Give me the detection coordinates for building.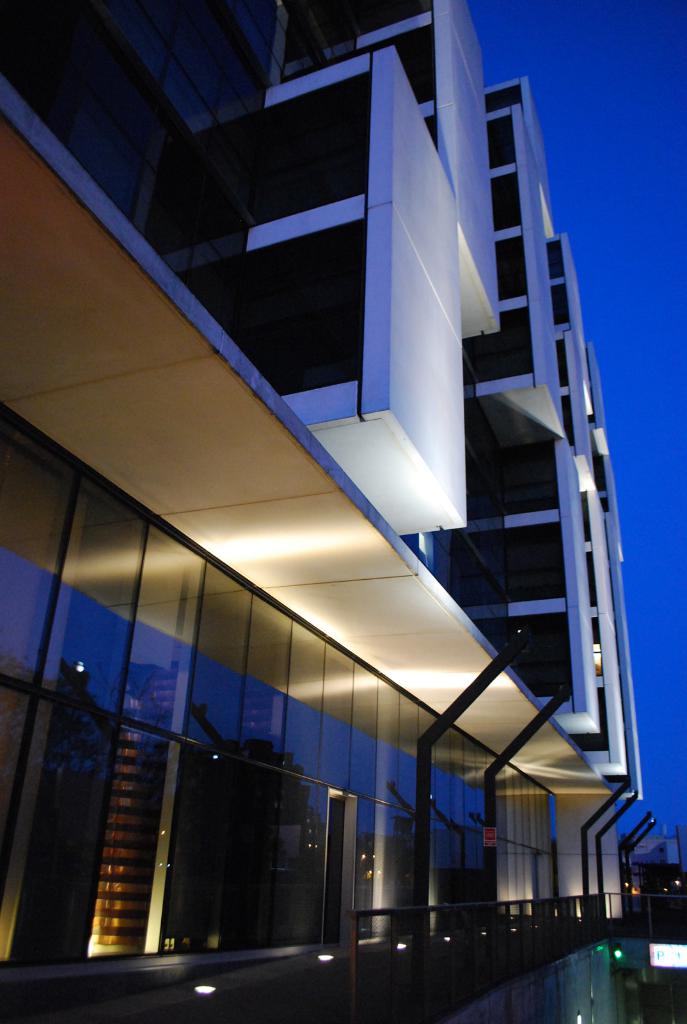
<box>0,0,657,1023</box>.
